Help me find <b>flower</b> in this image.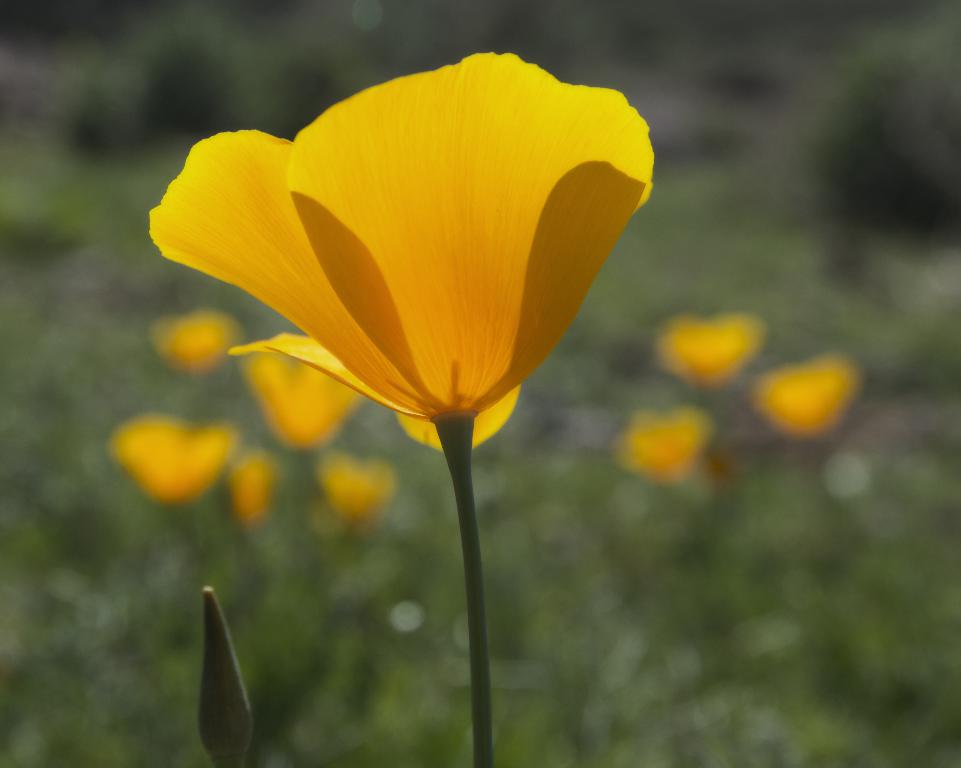
Found it: 315 455 399 538.
